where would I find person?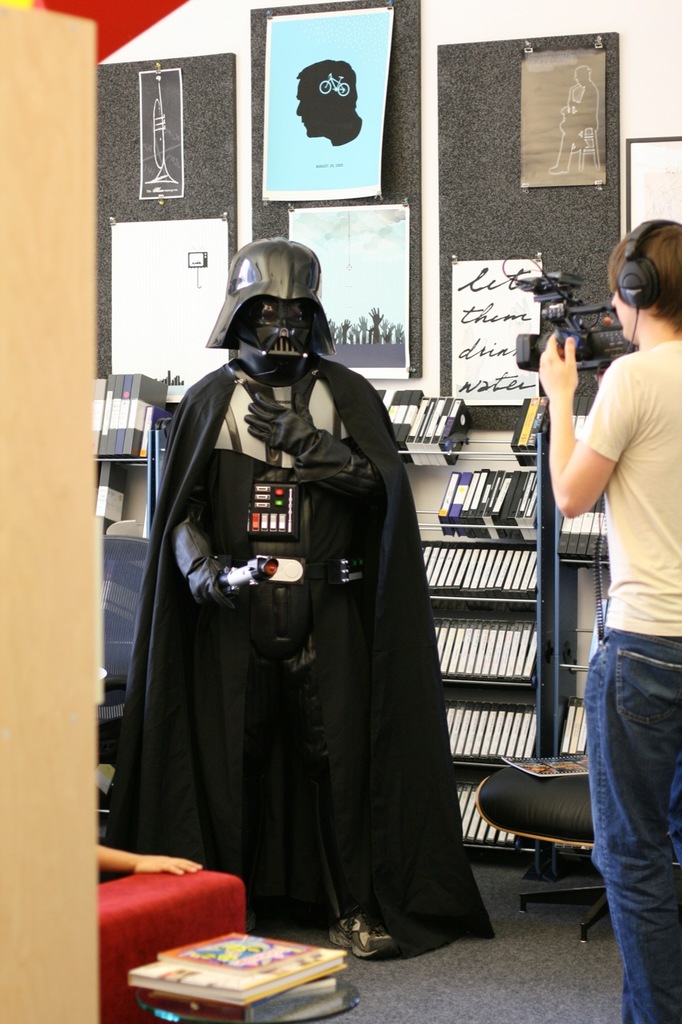
At 536 216 681 1023.
